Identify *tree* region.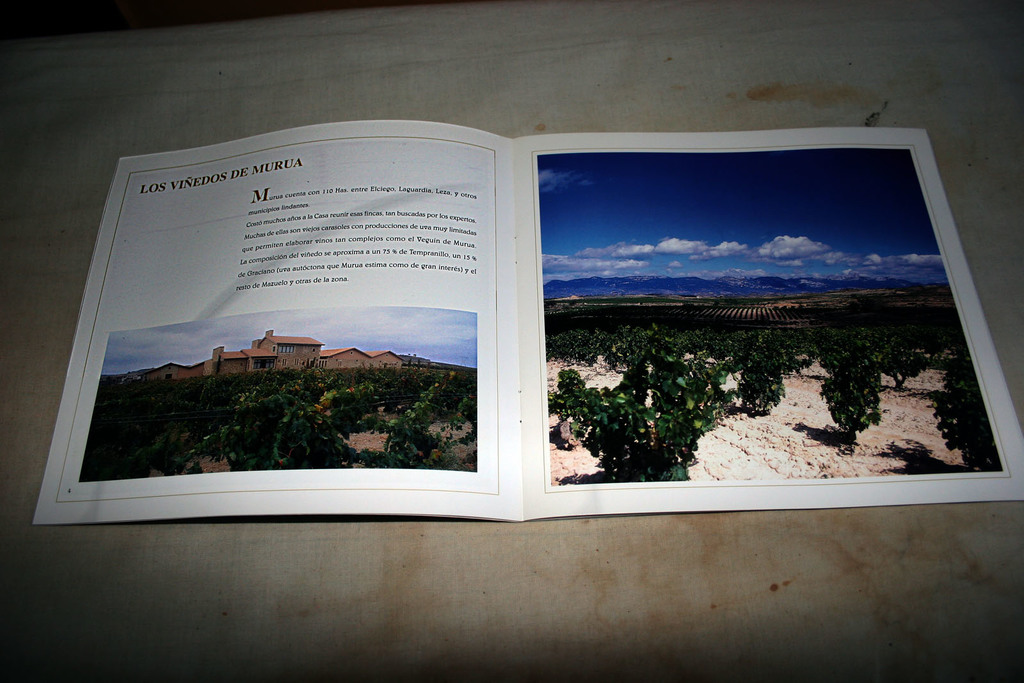
Region: 294,364,371,469.
